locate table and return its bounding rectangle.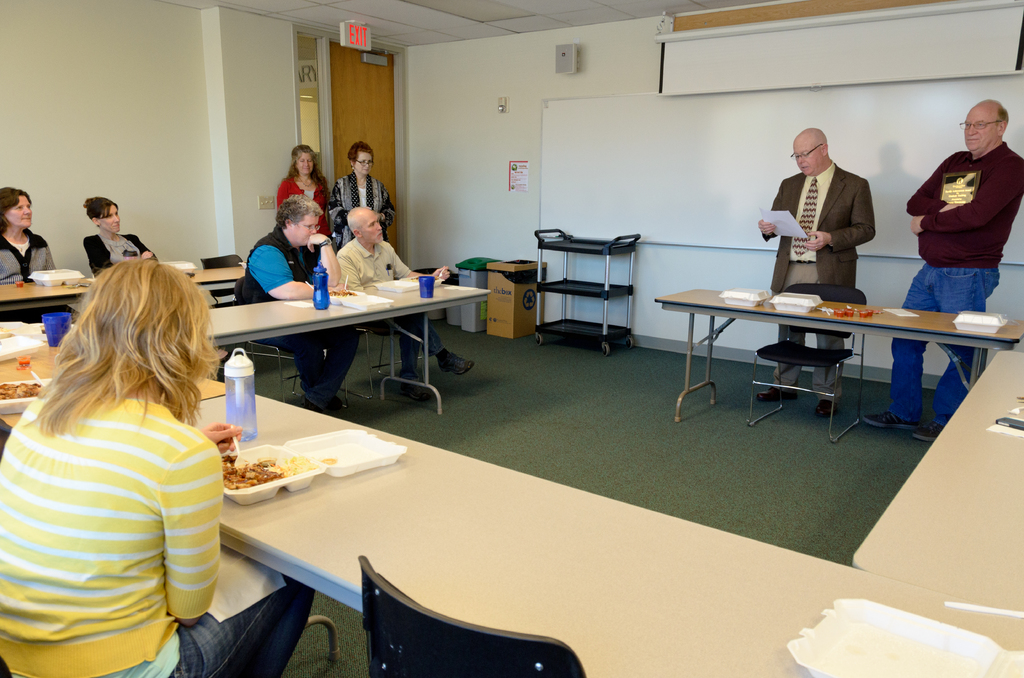
[531, 225, 641, 360].
